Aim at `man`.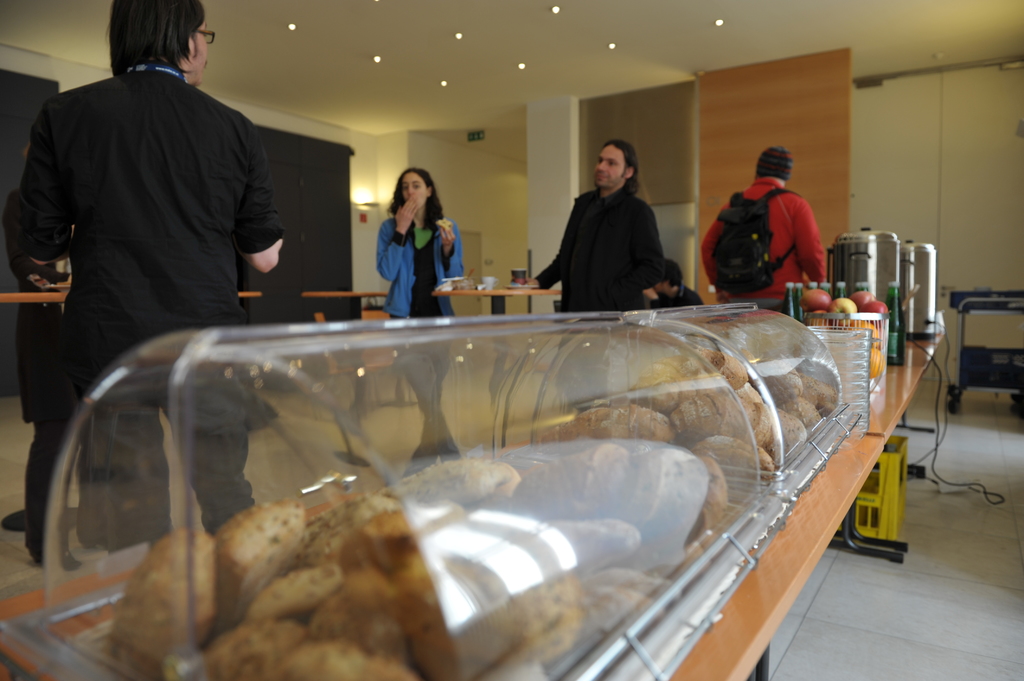
Aimed at [x1=532, y1=138, x2=658, y2=316].
